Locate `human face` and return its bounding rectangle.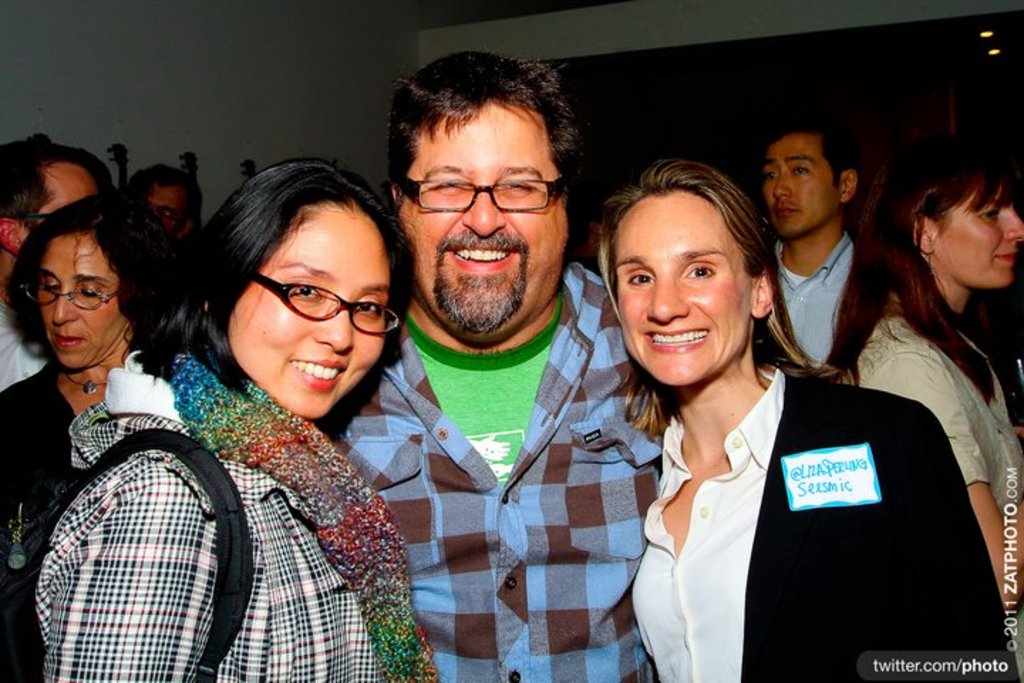
select_region(33, 235, 129, 363).
